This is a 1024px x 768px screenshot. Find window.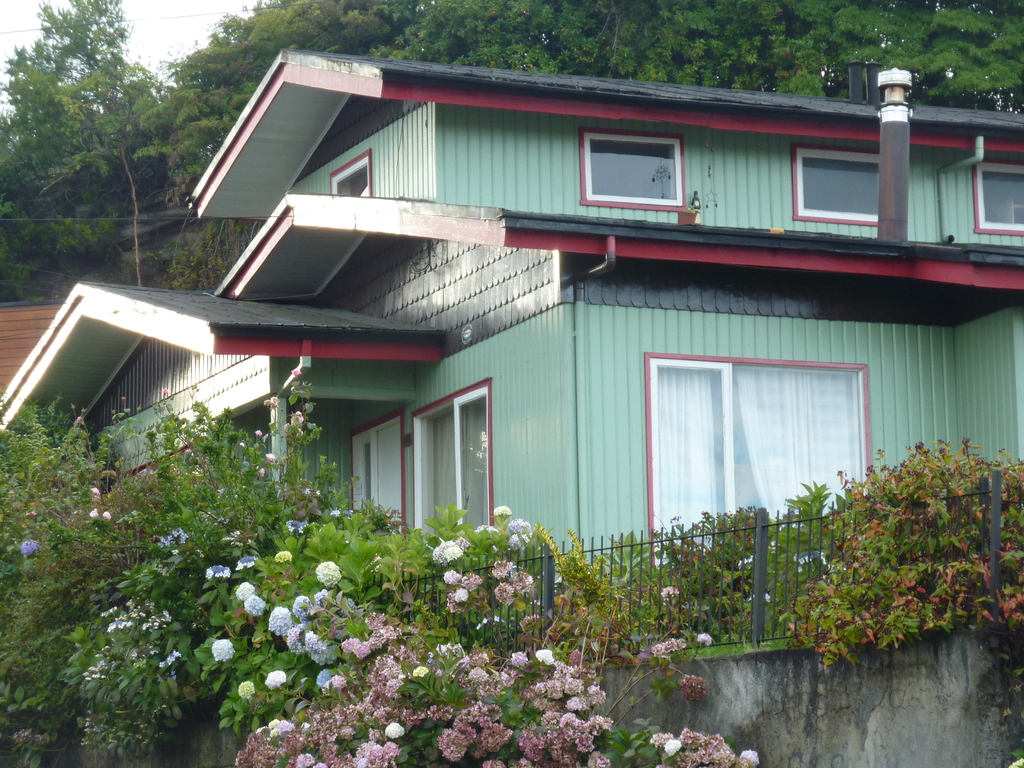
Bounding box: 975 162 1023 233.
